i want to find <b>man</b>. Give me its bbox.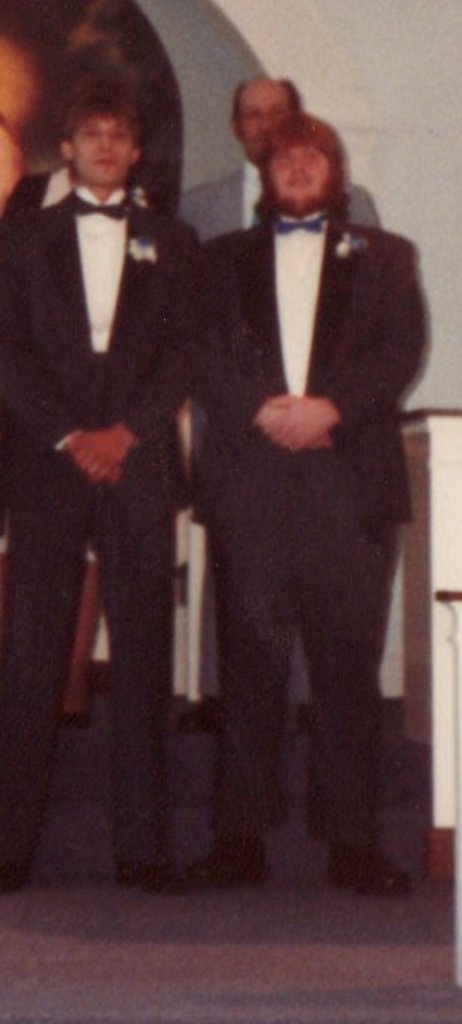
130,66,431,894.
